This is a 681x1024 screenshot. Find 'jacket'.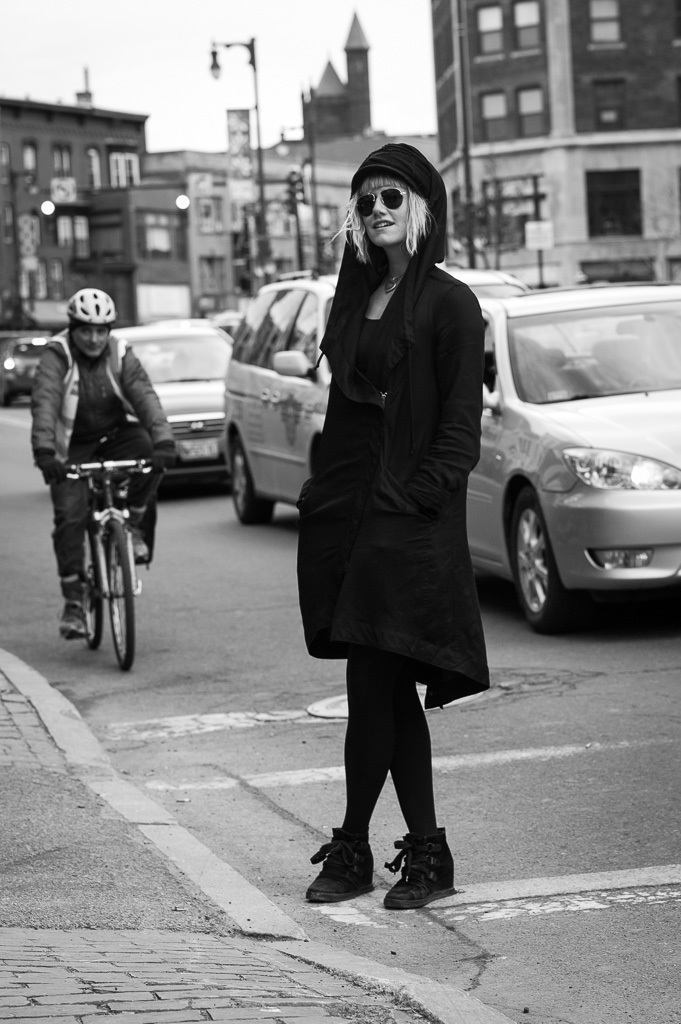
Bounding box: box=[45, 325, 143, 462].
